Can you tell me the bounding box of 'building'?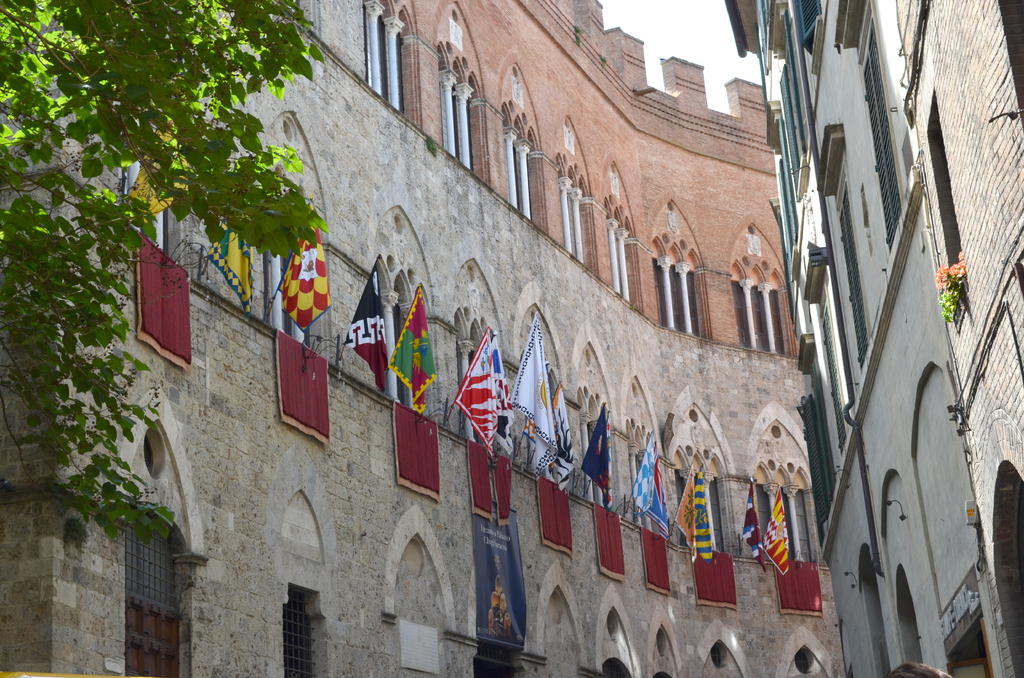
{"left": 889, "top": 0, "right": 1023, "bottom": 677}.
